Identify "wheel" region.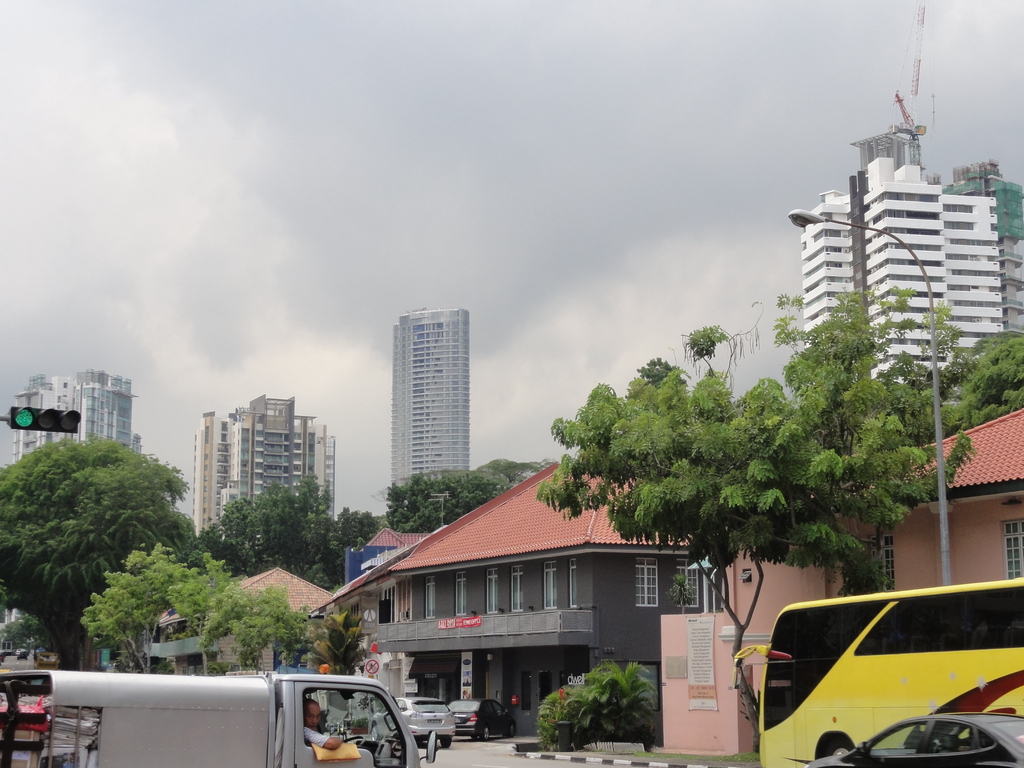
Region: Rect(819, 730, 855, 757).
